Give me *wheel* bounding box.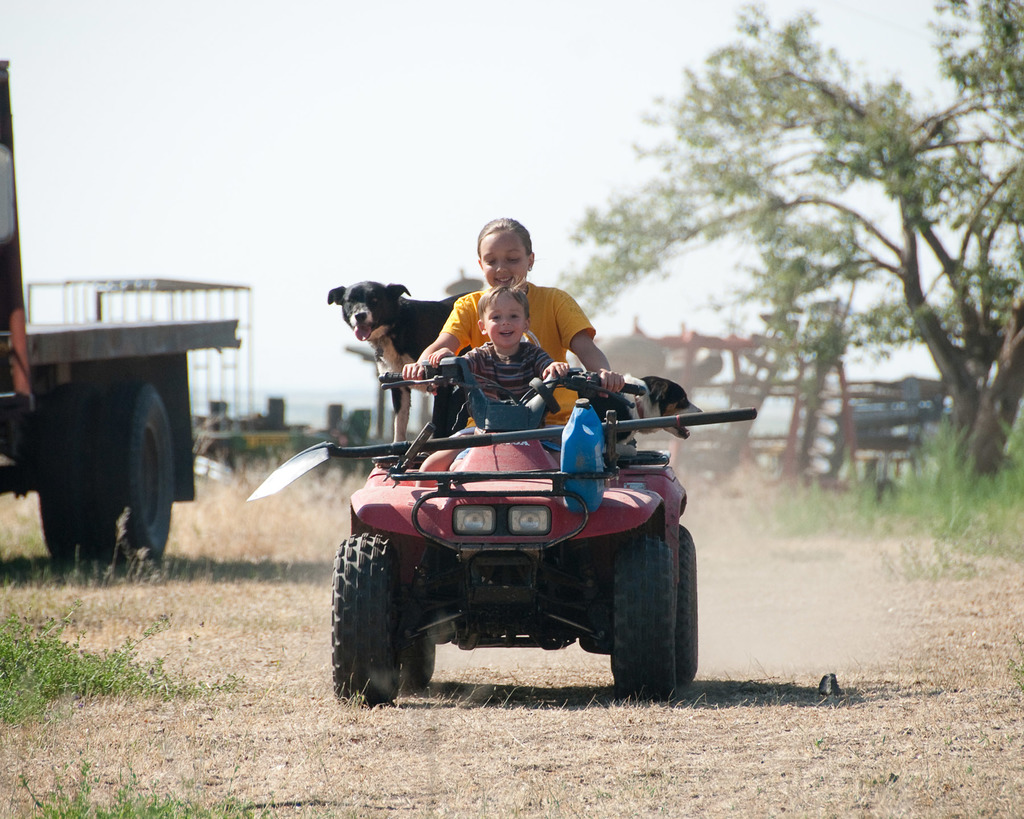
region(331, 529, 399, 704).
